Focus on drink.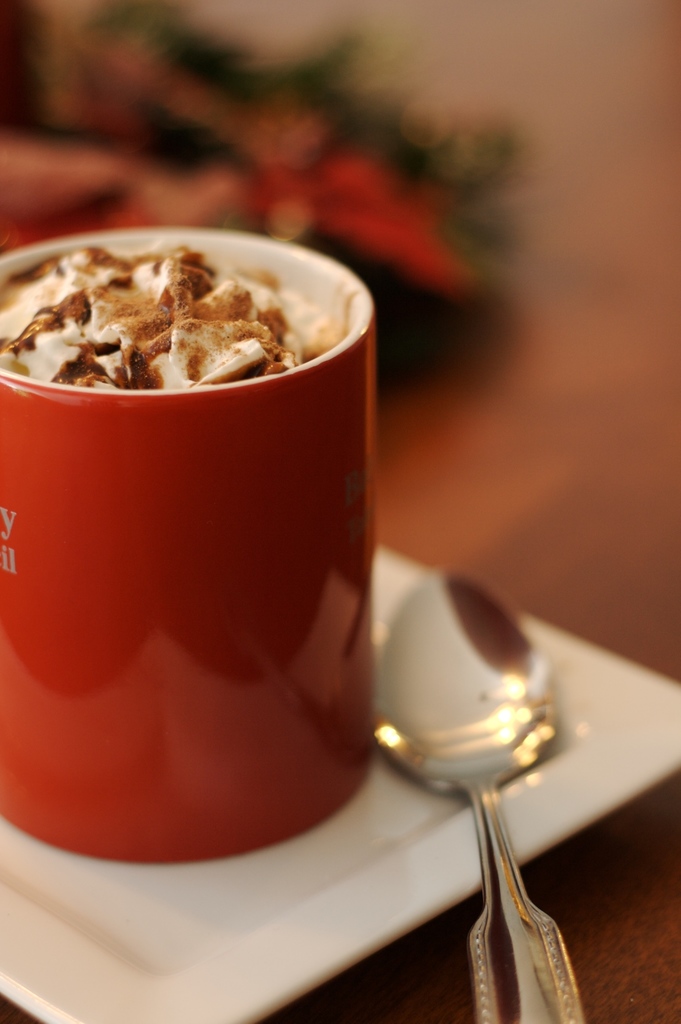
Focused at {"left": 0, "top": 243, "right": 368, "bottom": 766}.
